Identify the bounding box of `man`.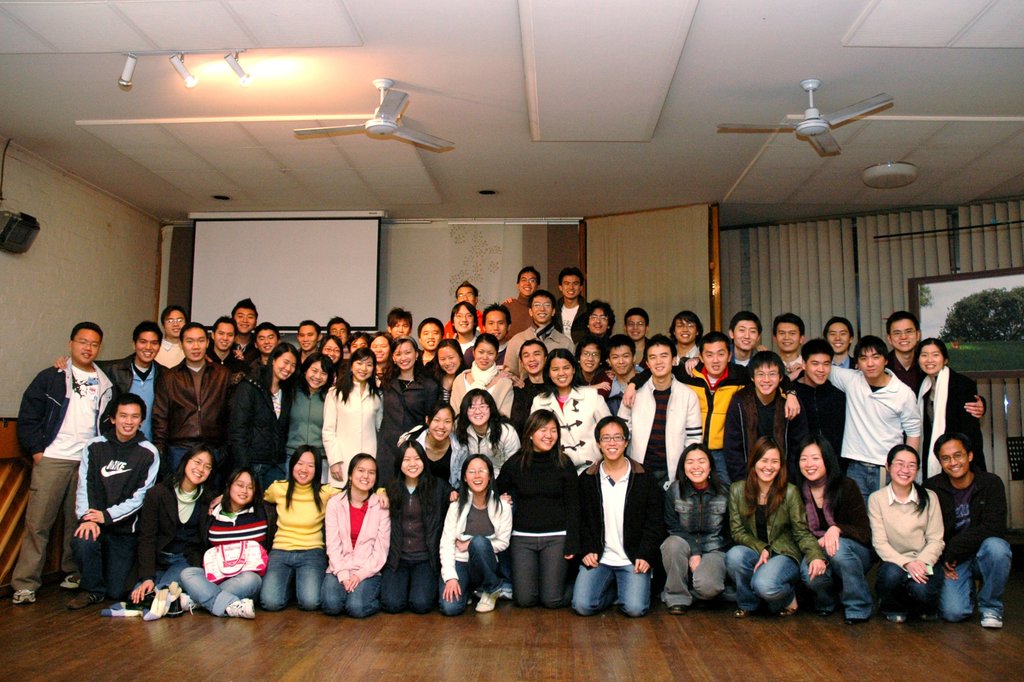
pyautogui.locateOnScreen(478, 298, 512, 366).
